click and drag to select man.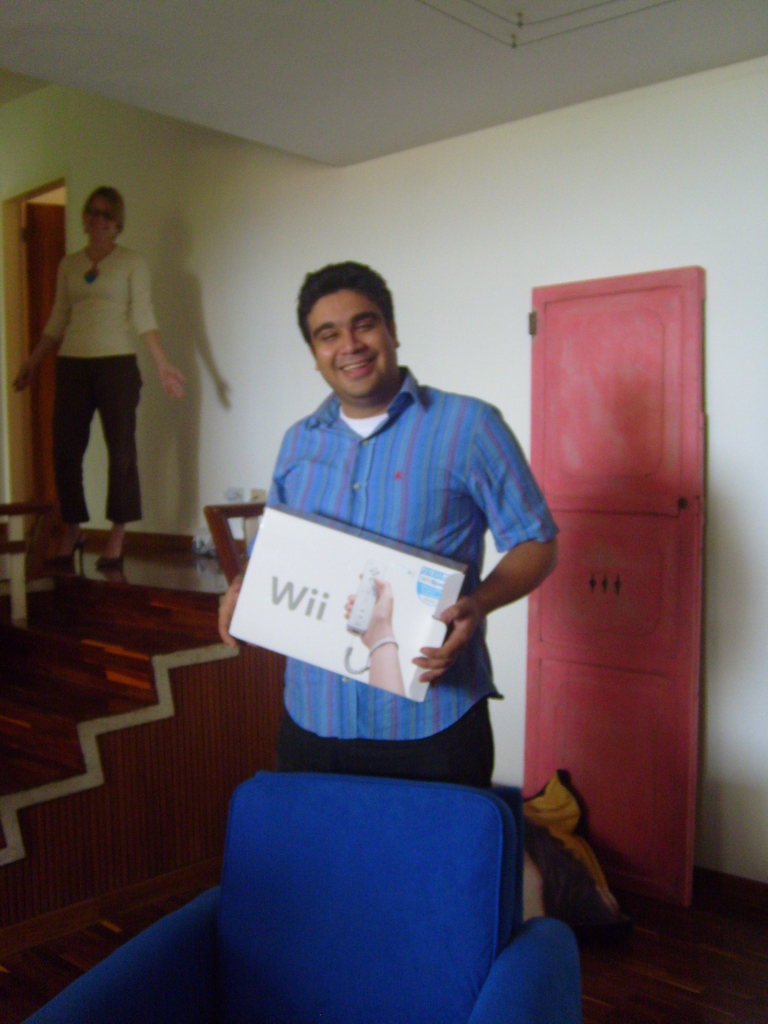
Selection: rect(227, 256, 558, 914).
